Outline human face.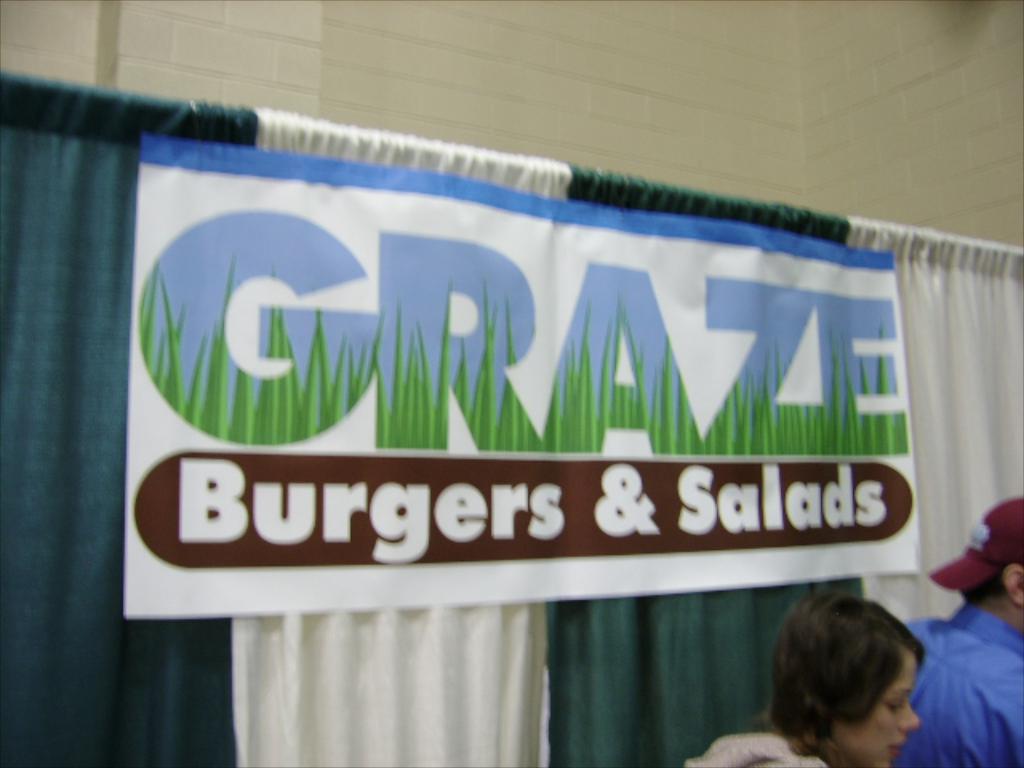
Outline: detection(830, 646, 922, 766).
